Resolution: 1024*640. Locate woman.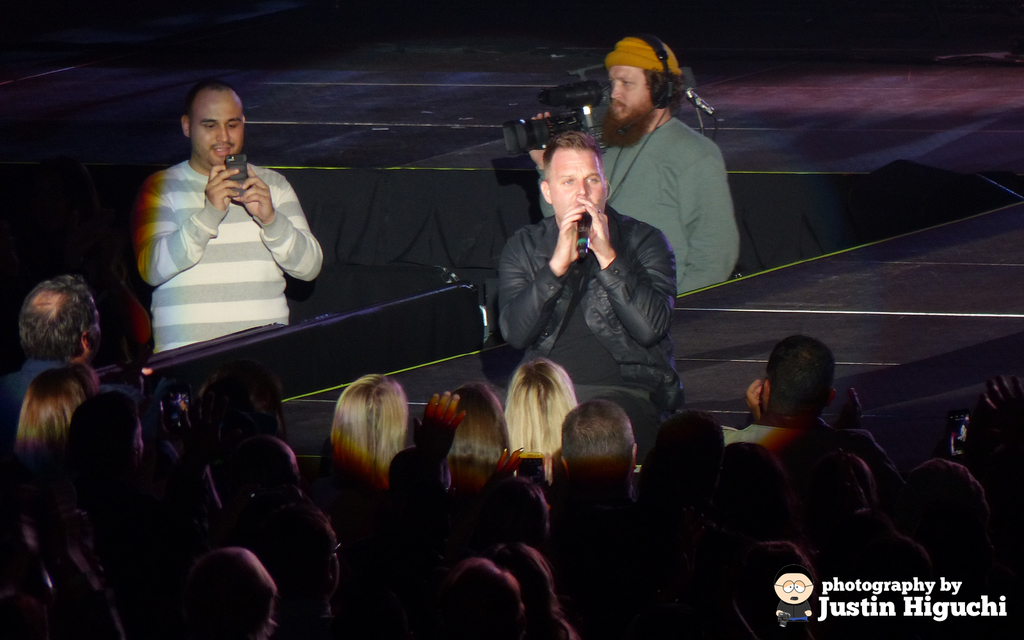
(440, 385, 550, 545).
